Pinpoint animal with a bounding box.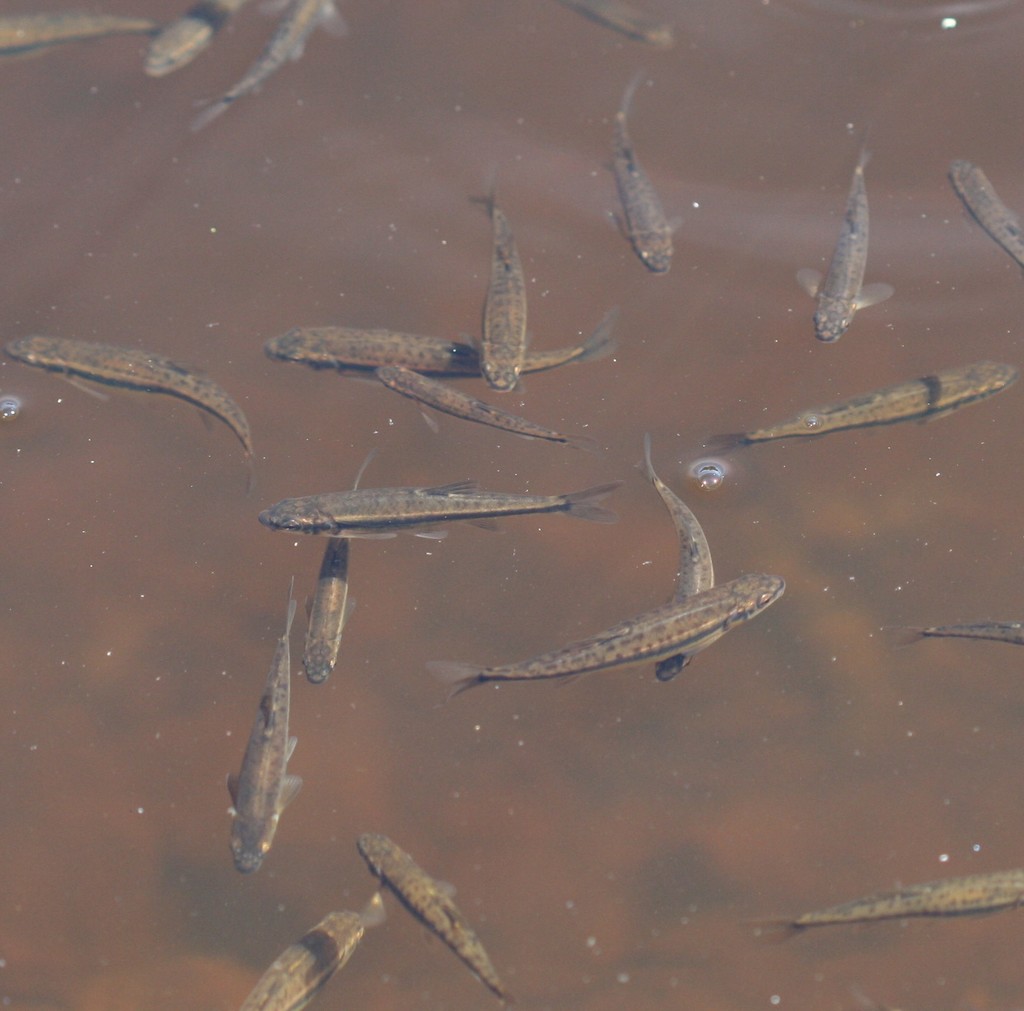
BBox(799, 127, 895, 338).
